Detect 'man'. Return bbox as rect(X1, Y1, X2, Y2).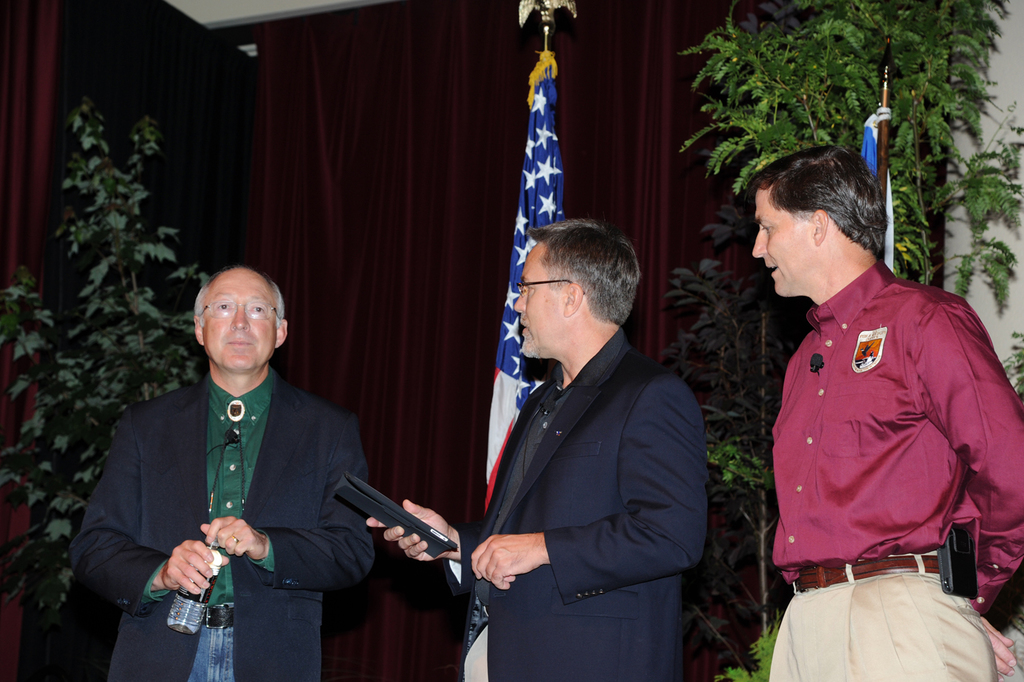
rect(366, 224, 704, 681).
